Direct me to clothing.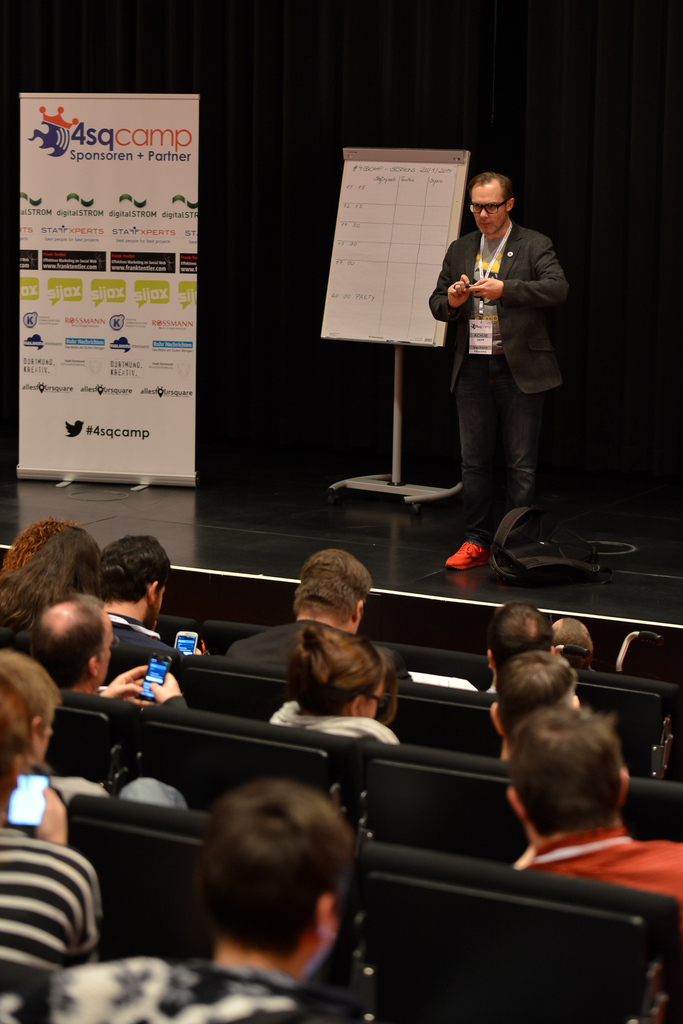
Direction: rect(228, 617, 414, 687).
